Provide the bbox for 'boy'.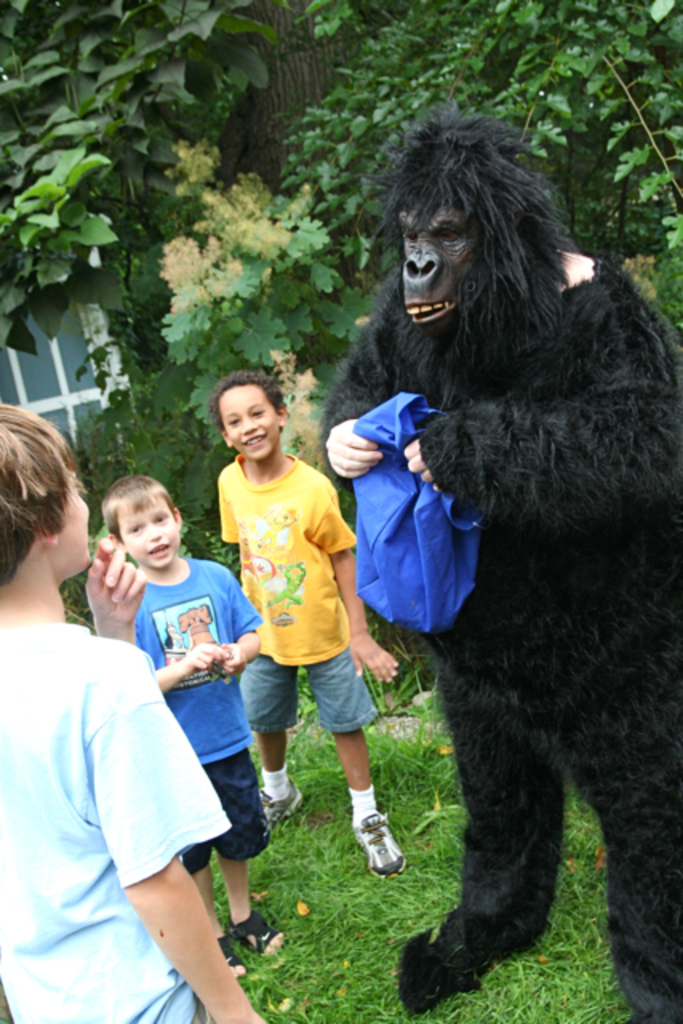
216,371,405,880.
